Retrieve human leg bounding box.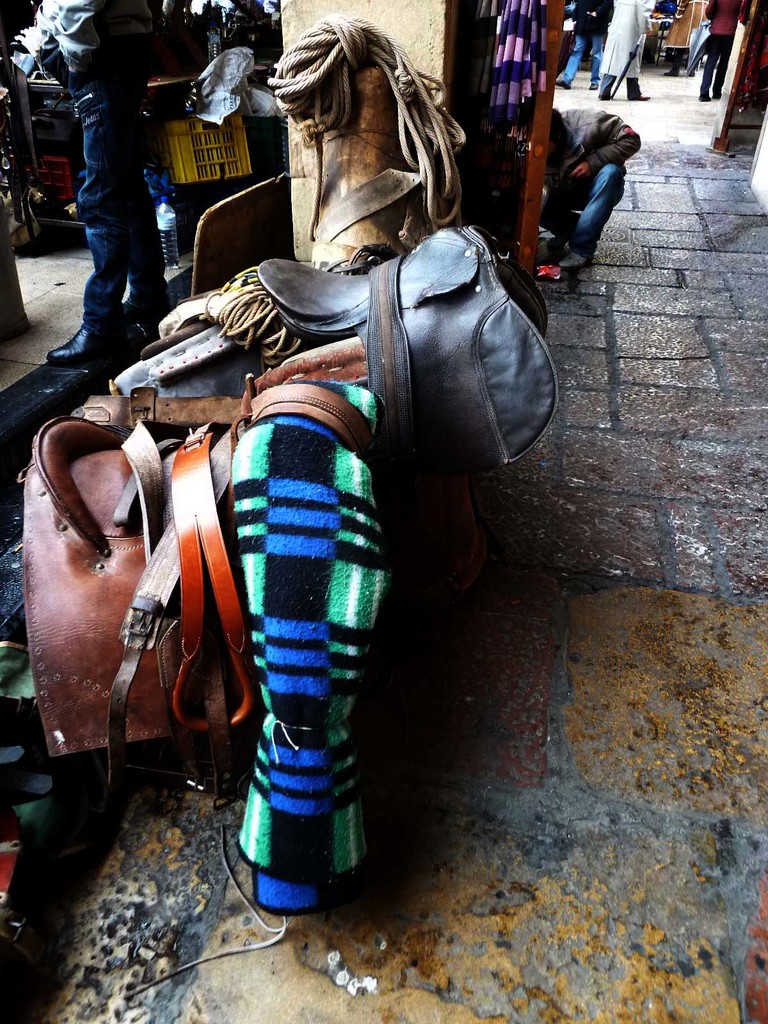
Bounding box: locate(45, 92, 134, 365).
